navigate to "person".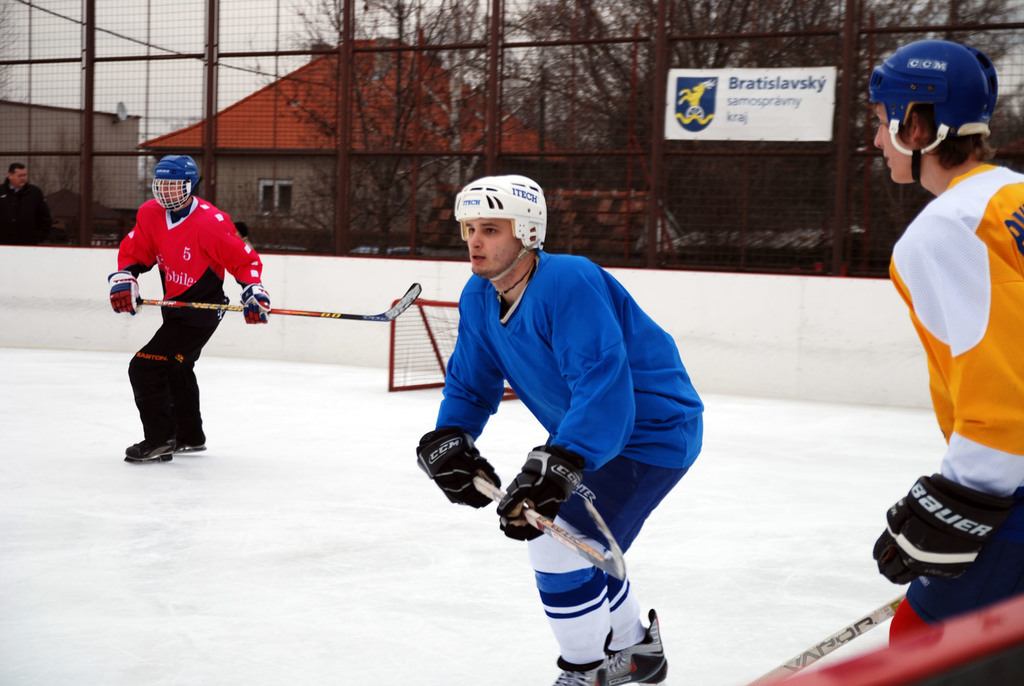
Navigation target: rect(414, 175, 703, 685).
